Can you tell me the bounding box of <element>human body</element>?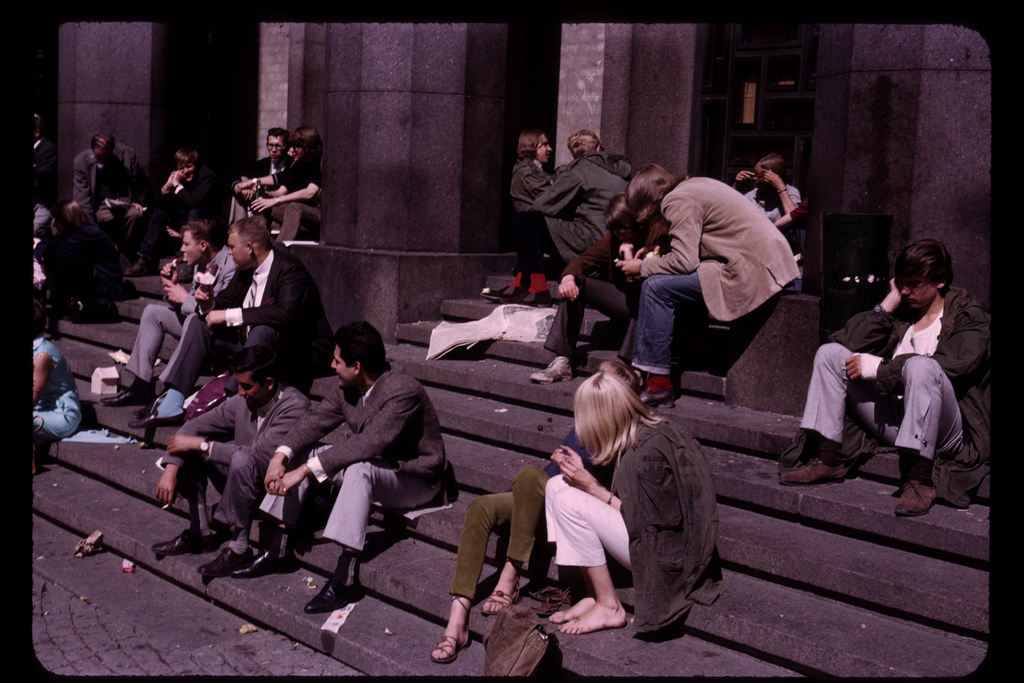
<box>68,145,142,227</box>.
